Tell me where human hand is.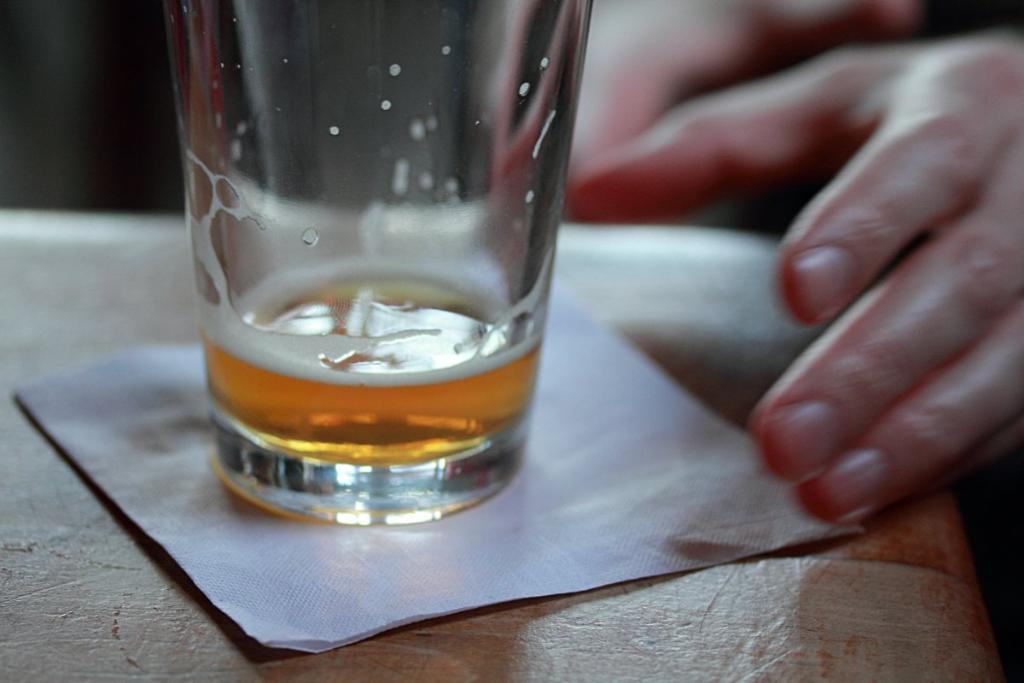
human hand is at BBox(567, 32, 1023, 528).
